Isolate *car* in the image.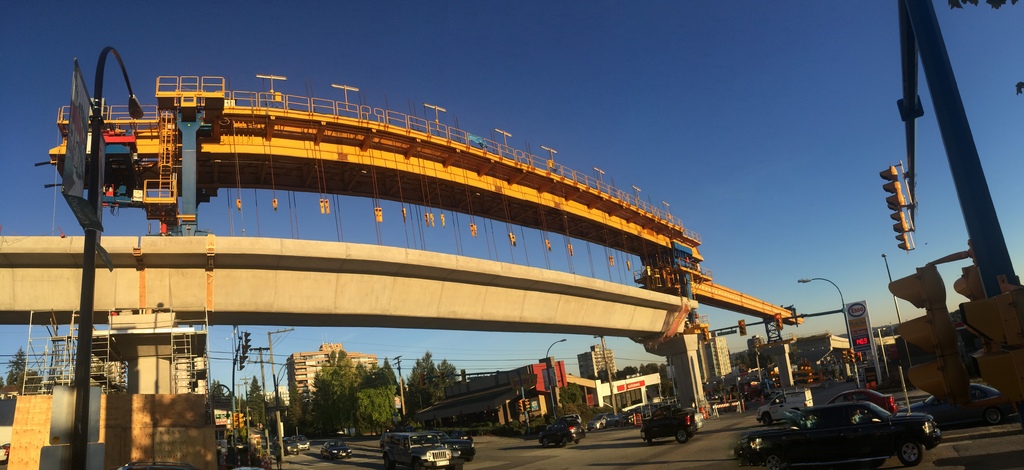
Isolated region: locate(899, 382, 1018, 426).
